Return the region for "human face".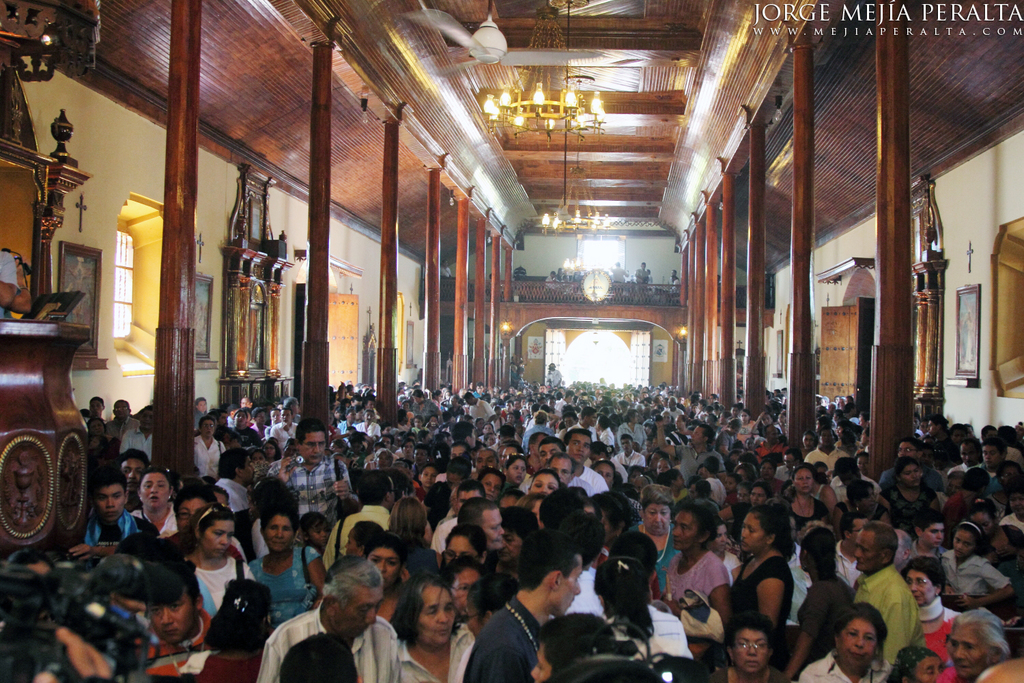
select_region(952, 530, 978, 557).
